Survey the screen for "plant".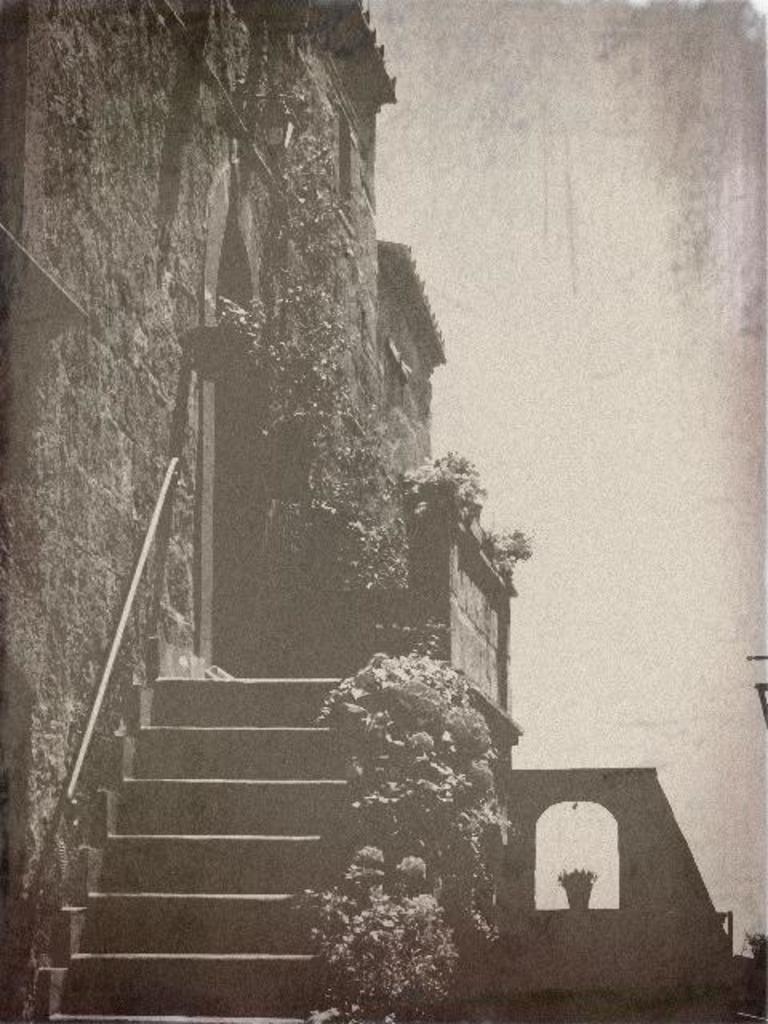
Survey found: (197, 40, 418, 658).
